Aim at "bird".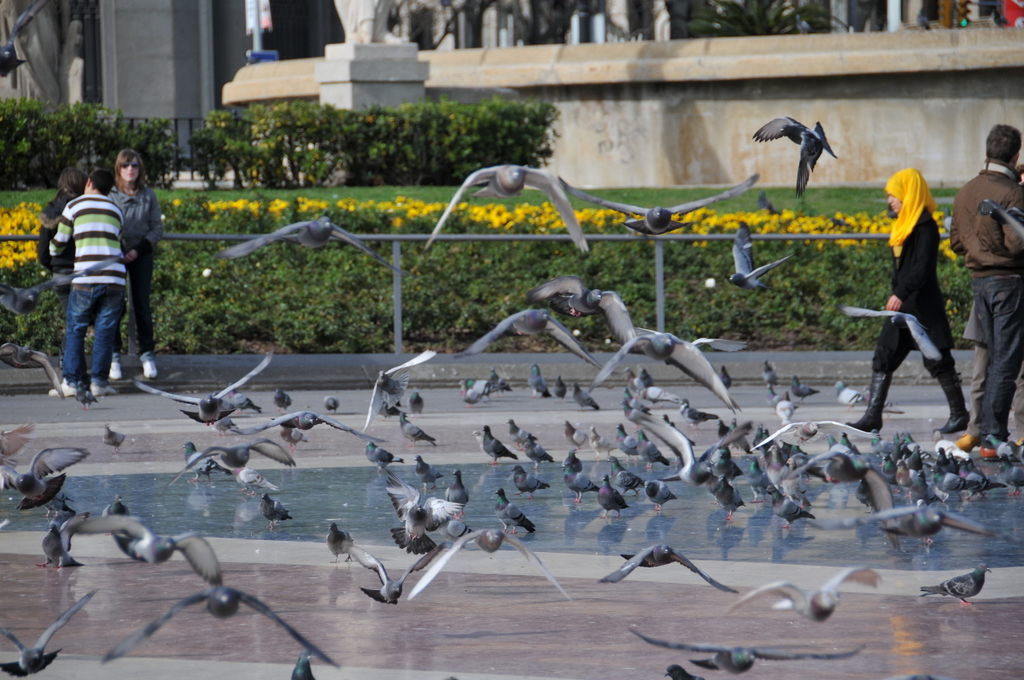
Aimed at box(724, 560, 885, 620).
